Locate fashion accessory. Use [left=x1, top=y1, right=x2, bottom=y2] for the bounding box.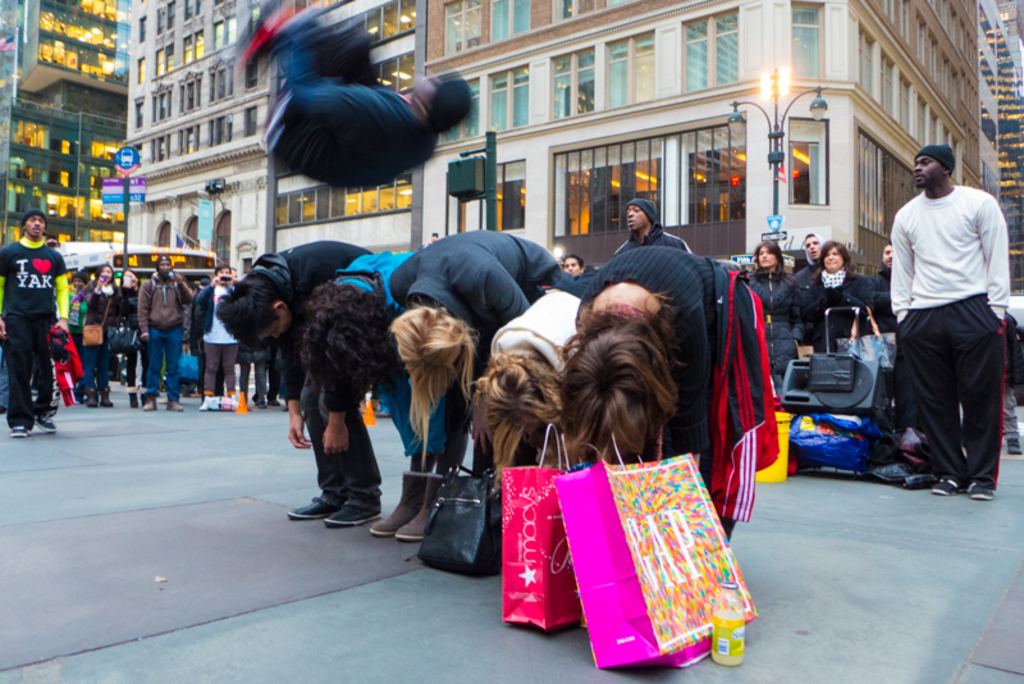
[left=143, top=398, right=152, bottom=411].
